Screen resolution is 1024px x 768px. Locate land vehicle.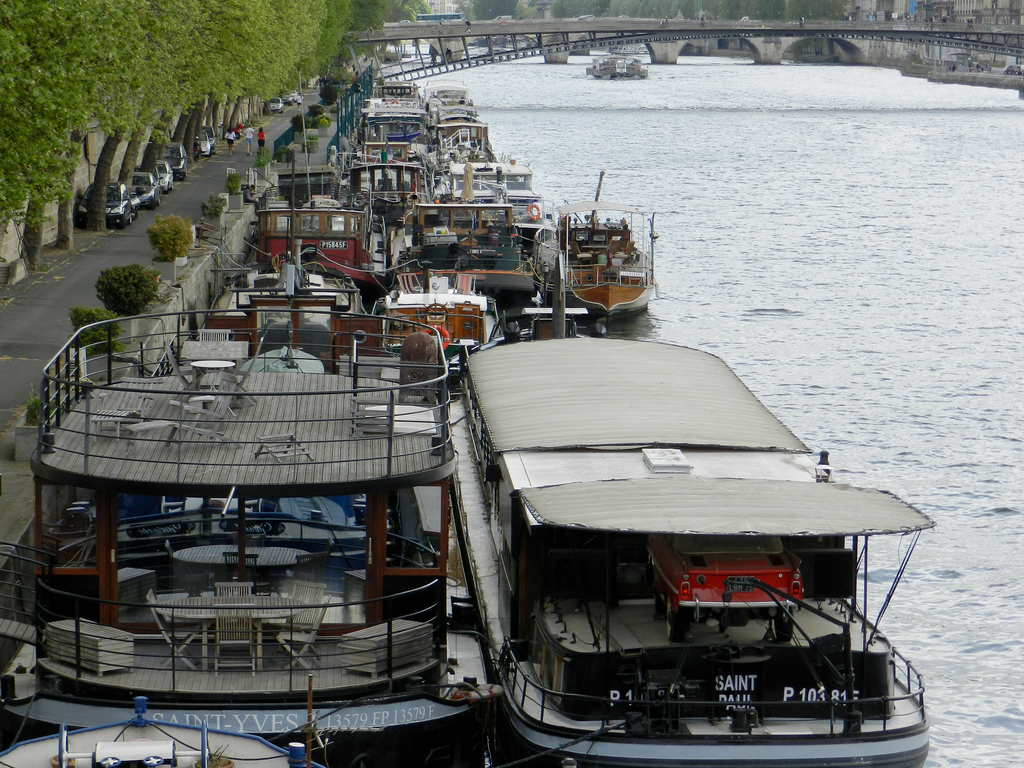
detection(165, 143, 185, 180).
